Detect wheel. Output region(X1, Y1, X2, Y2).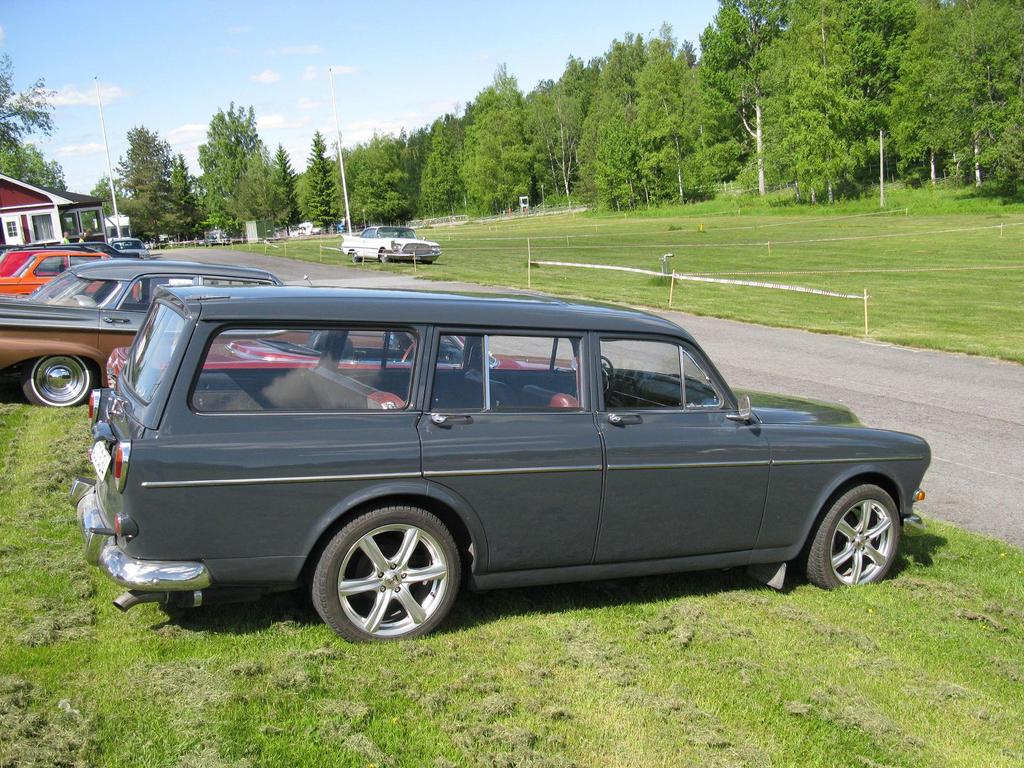
region(23, 352, 96, 409).
